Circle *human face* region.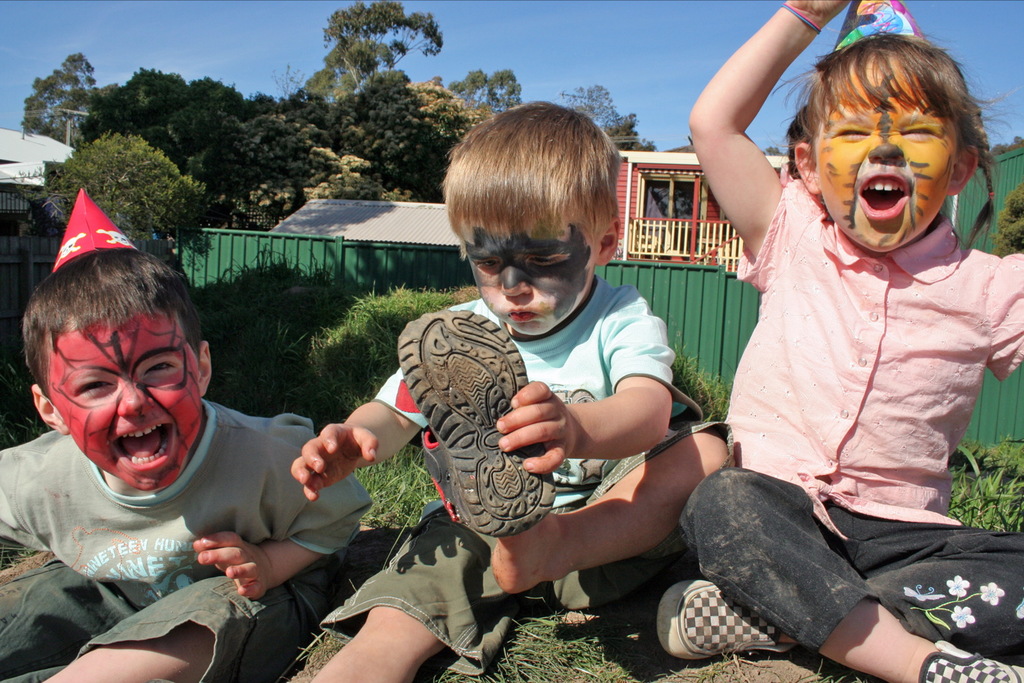
Region: <region>467, 221, 598, 336</region>.
